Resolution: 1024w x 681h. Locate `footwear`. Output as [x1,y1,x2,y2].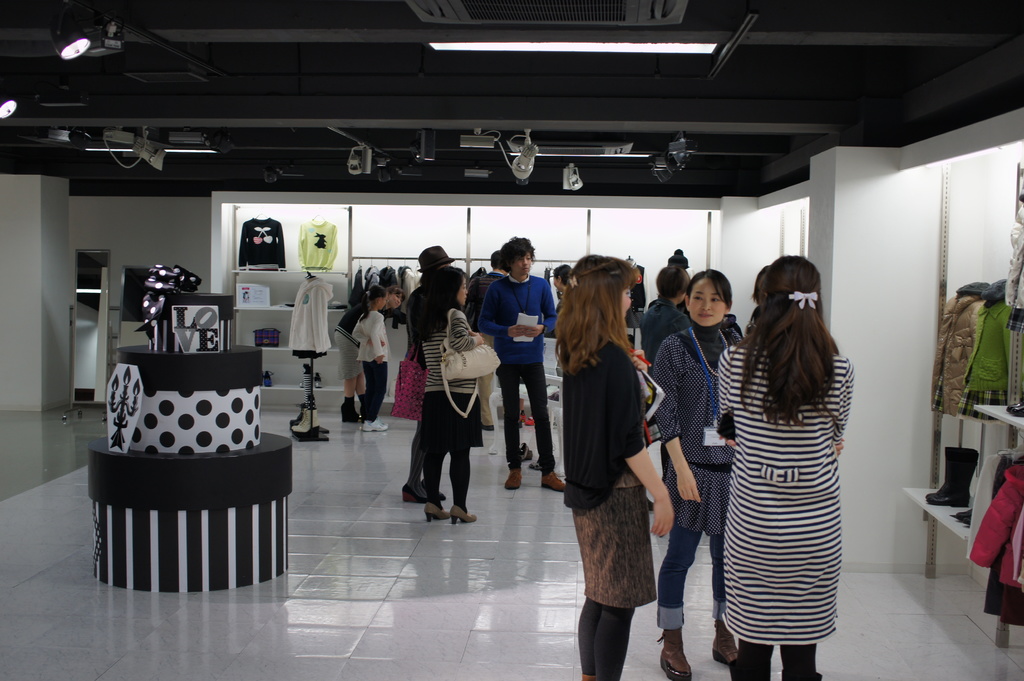
[726,656,765,680].
